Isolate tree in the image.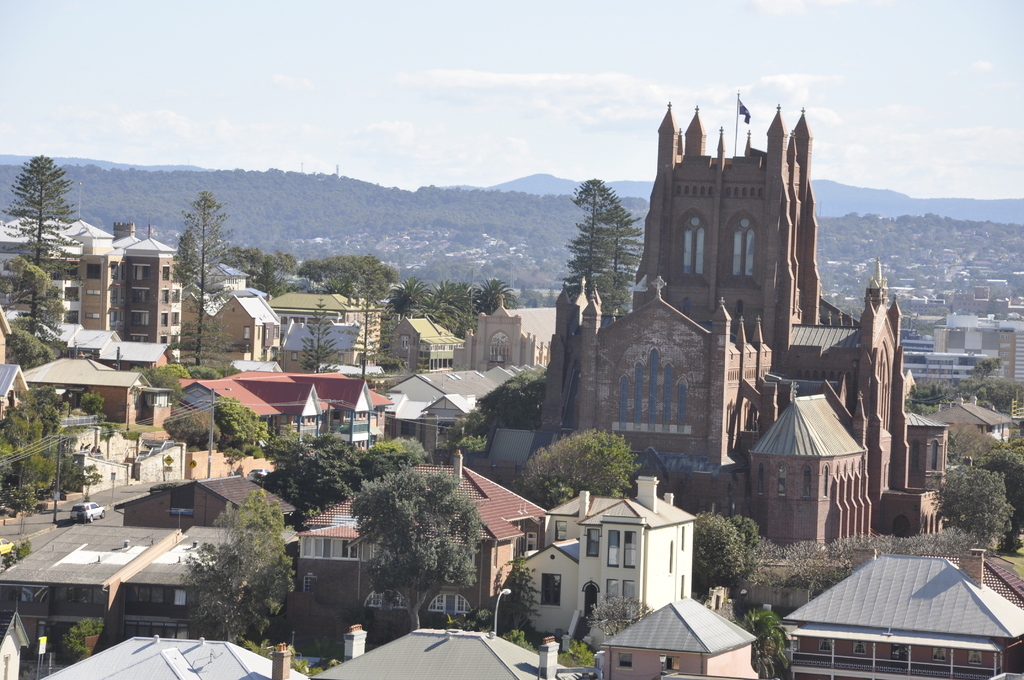
Isolated region: [left=172, top=190, right=251, bottom=375].
